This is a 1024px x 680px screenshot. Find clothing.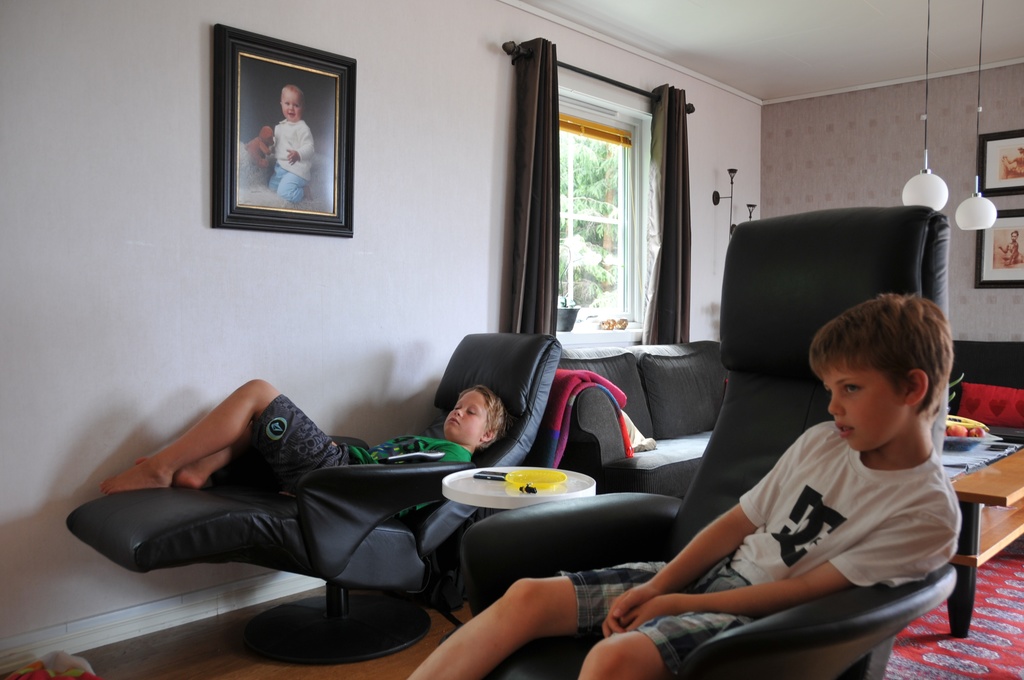
Bounding box: (x1=222, y1=394, x2=474, y2=501).
